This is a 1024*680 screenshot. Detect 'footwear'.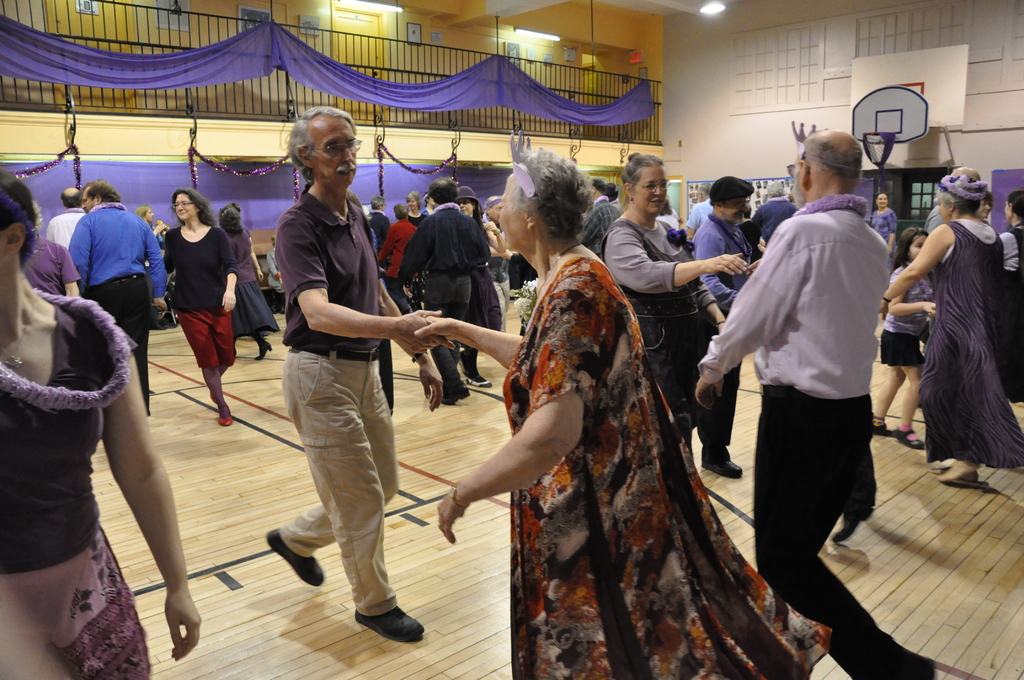
l=356, t=598, r=432, b=644.
